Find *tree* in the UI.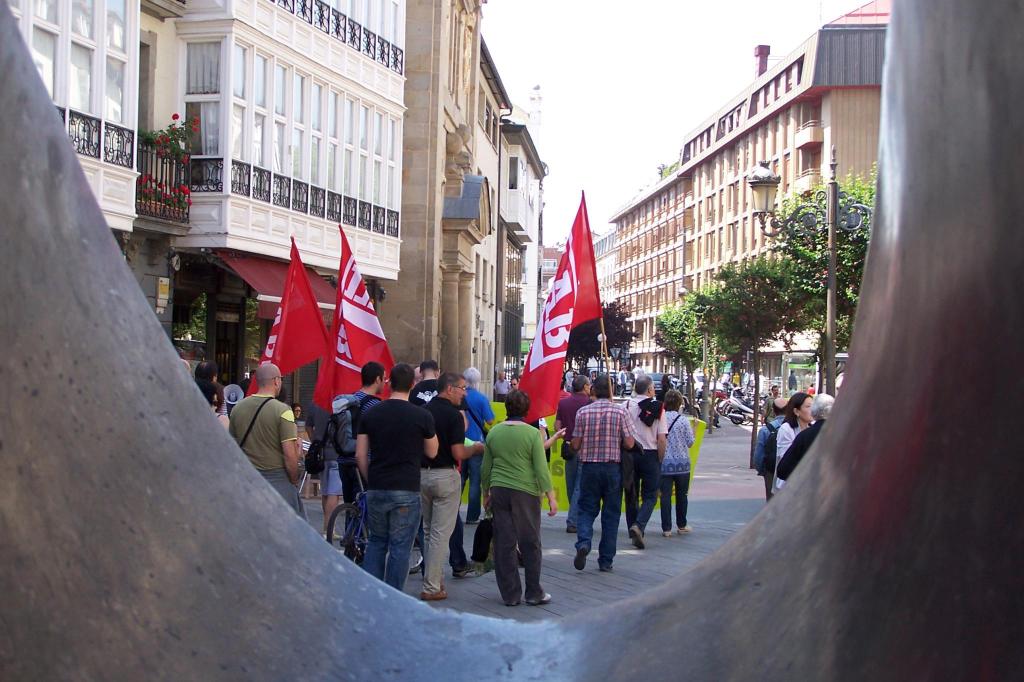
UI element at select_region(780, 161, 881, 264).
